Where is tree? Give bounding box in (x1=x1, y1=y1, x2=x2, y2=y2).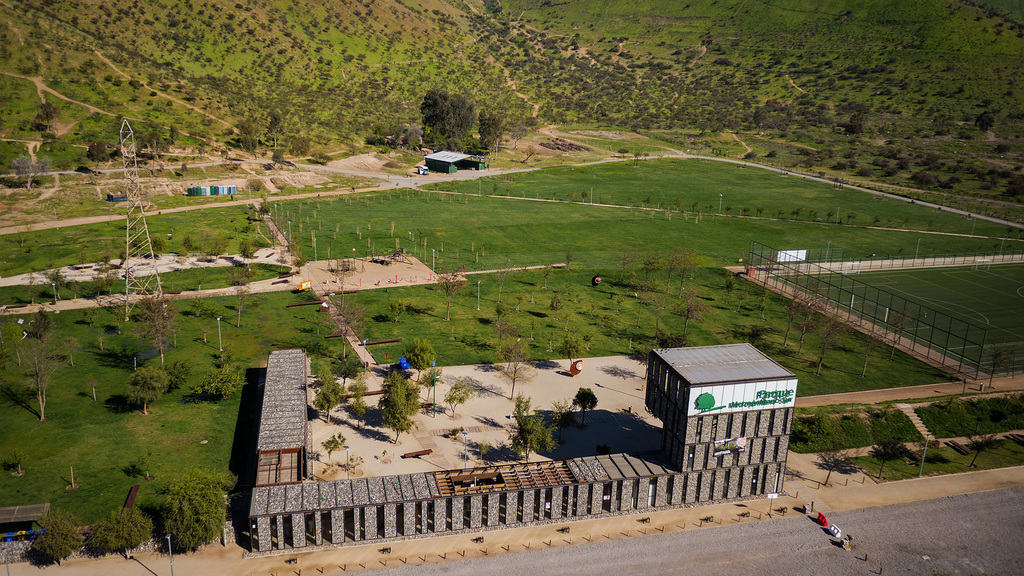
(x1=155, y1=359, x2=196, y2=392).
